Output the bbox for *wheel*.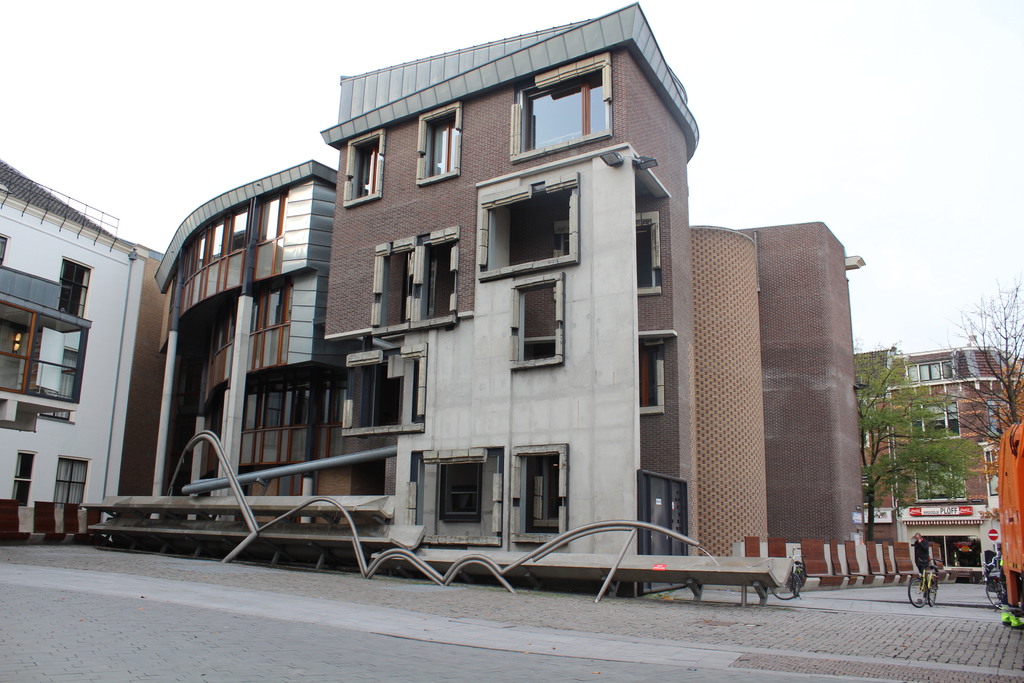
rect(987, 581, 1008, 609).
